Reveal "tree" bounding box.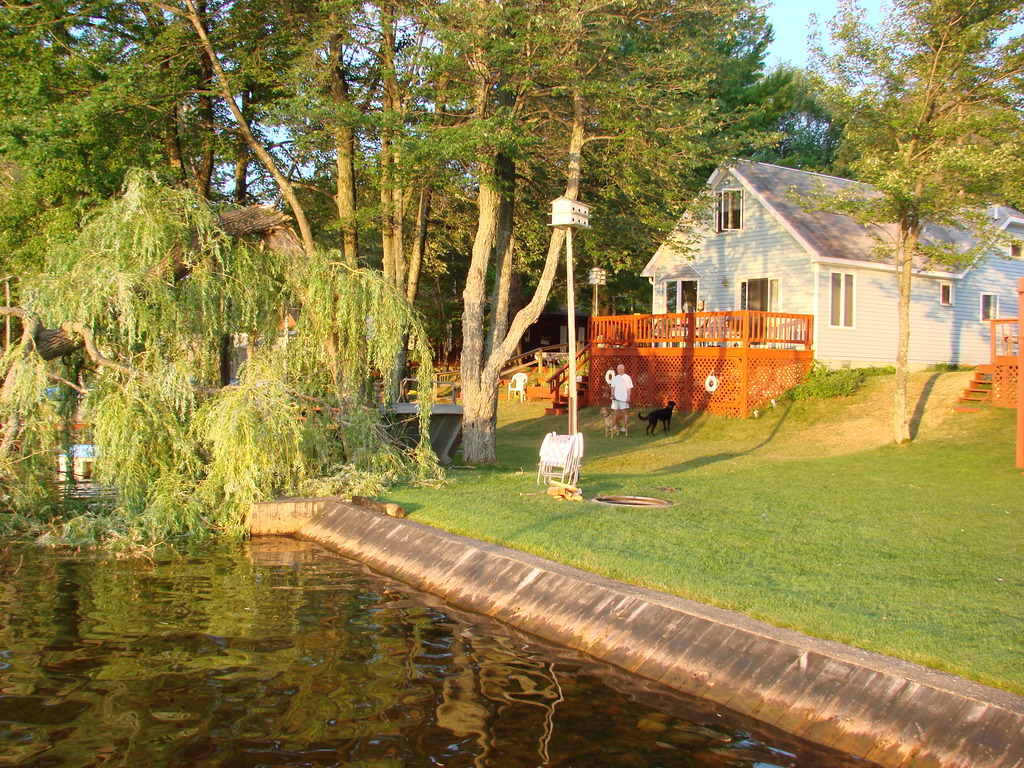
Revealed: rect(540, 0, 761, 445).
